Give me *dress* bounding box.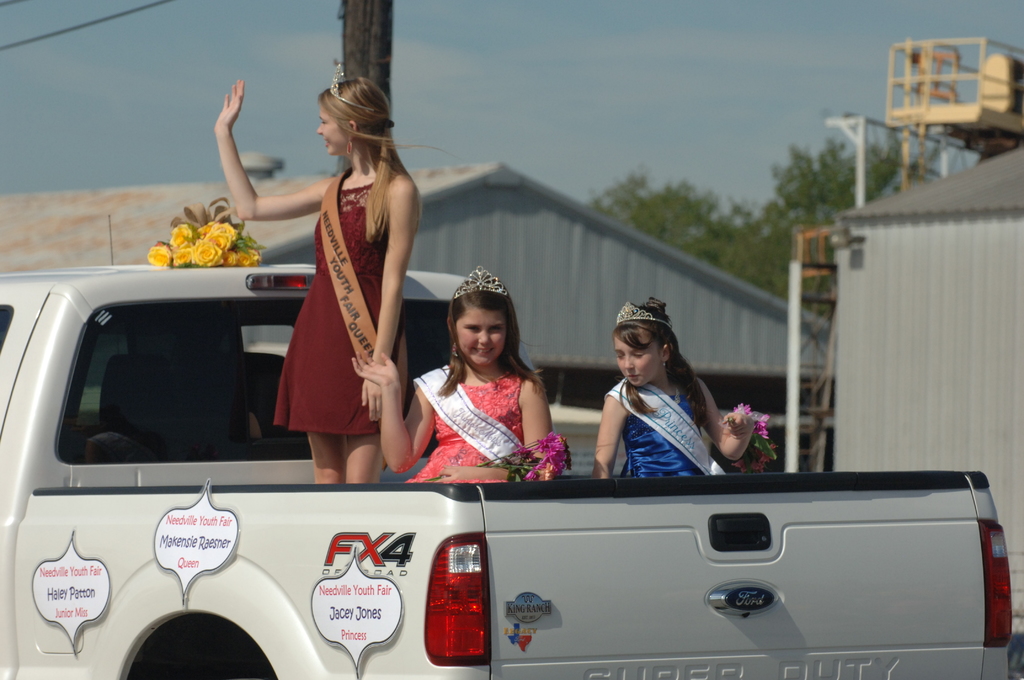
region(398, 370, 534, 485).
